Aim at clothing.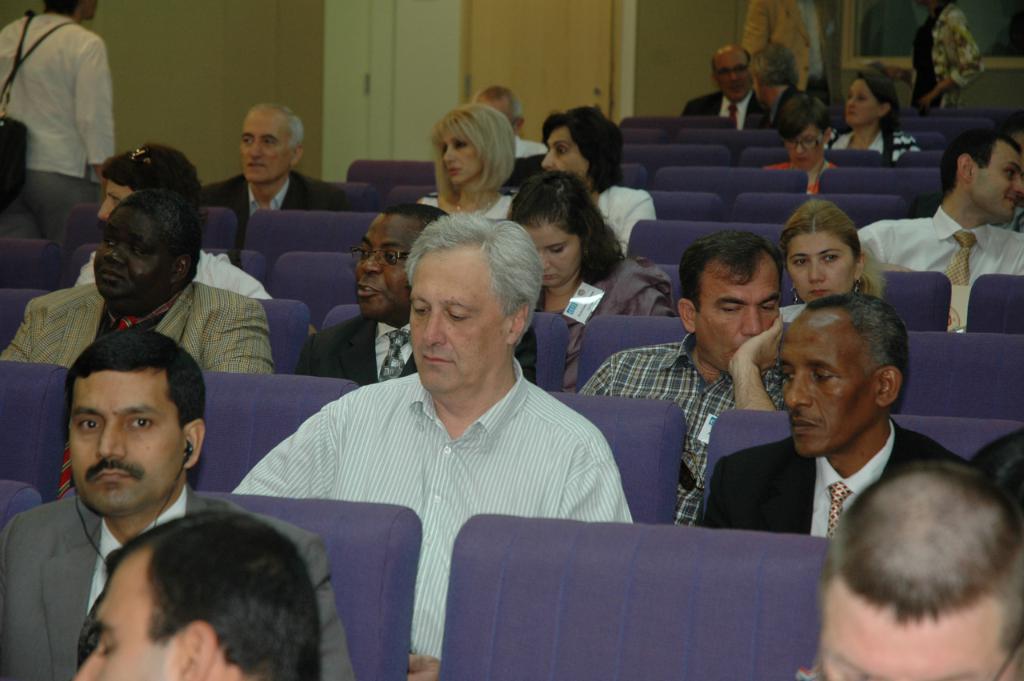
Aimed at 702, 427, 959, 549.
